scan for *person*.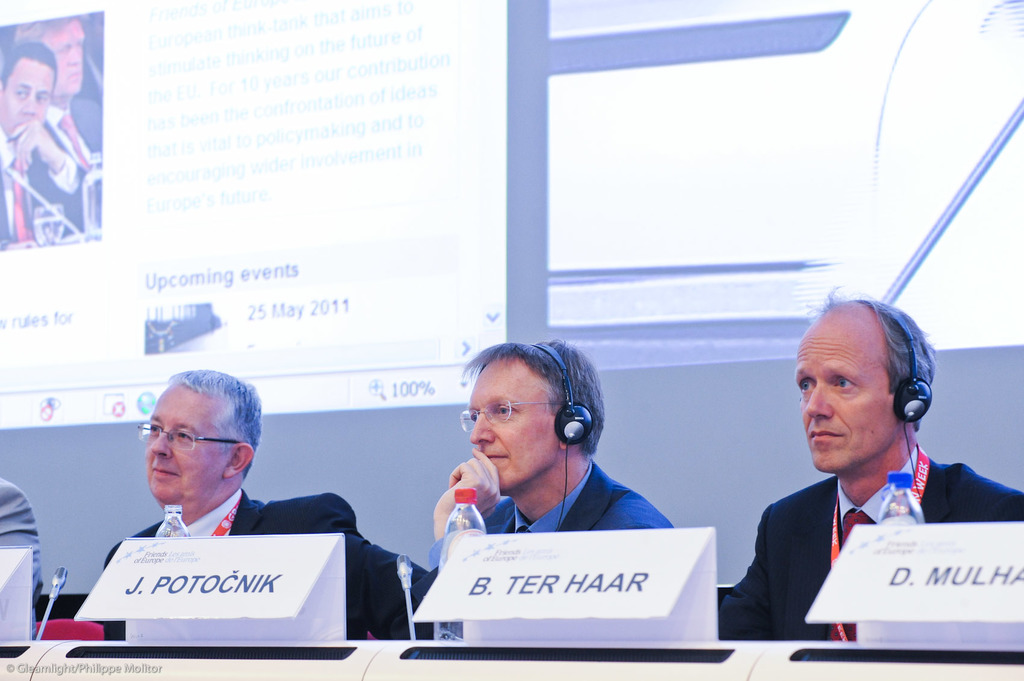
Scan result: l=102, t=372, r=430, b=644.
